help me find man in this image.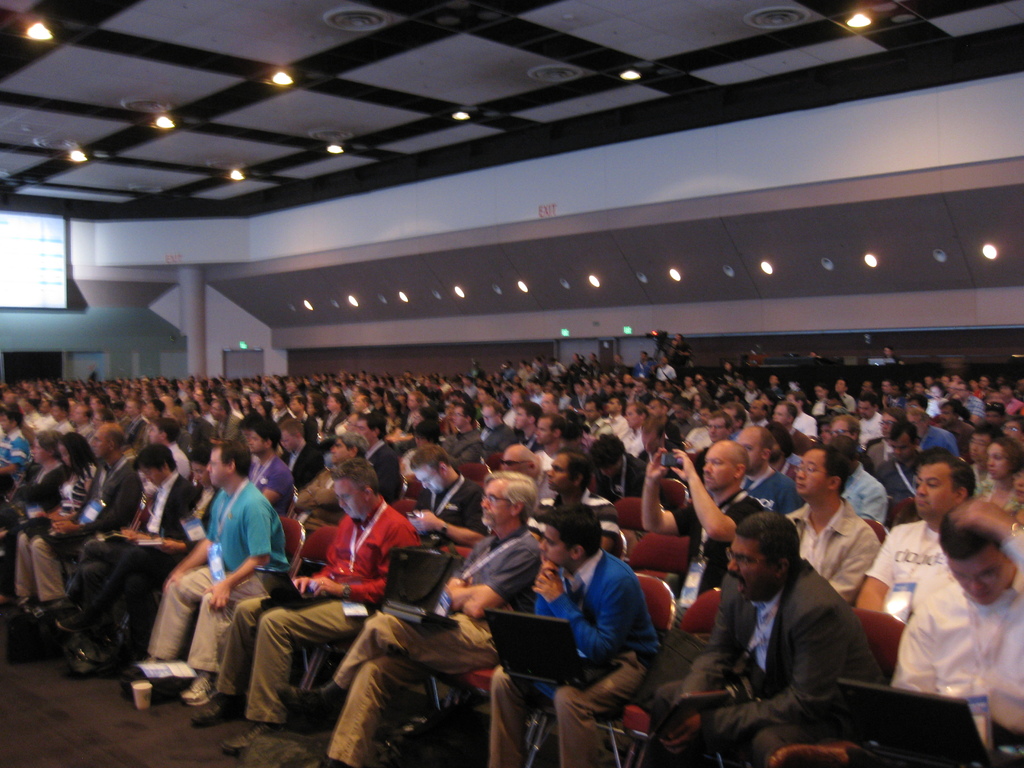
Found it: 570,380,593,414.
